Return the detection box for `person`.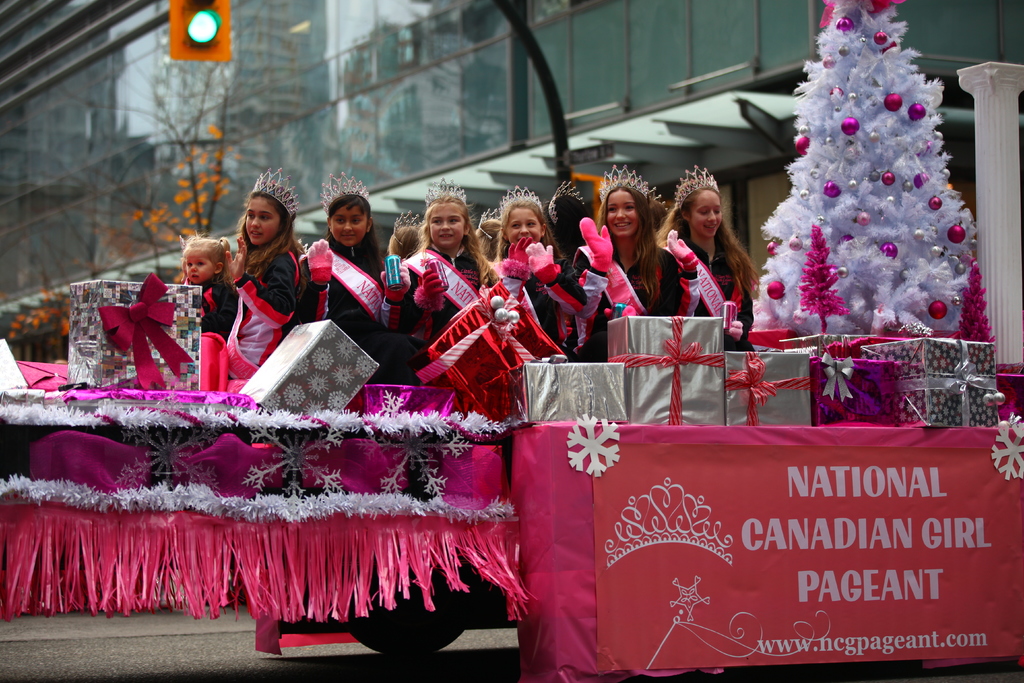
left=591, top=177, right=686, bottom=333.
